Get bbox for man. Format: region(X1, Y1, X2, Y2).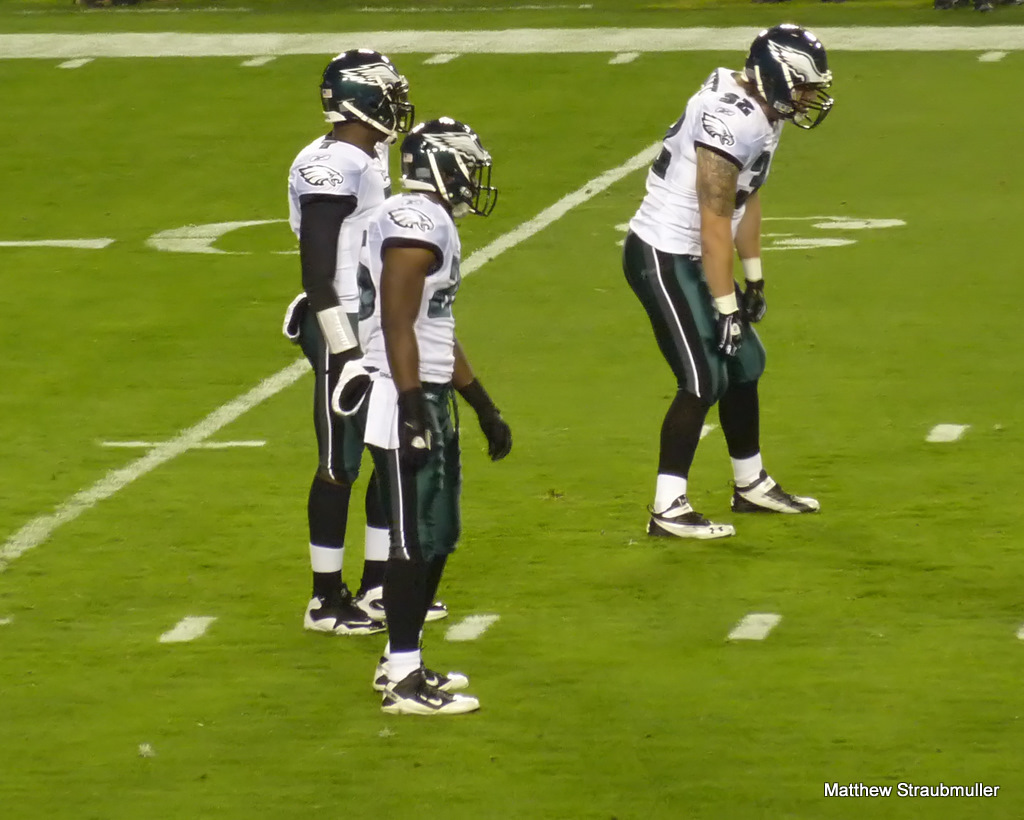
region(283, 45, 446, 635).
